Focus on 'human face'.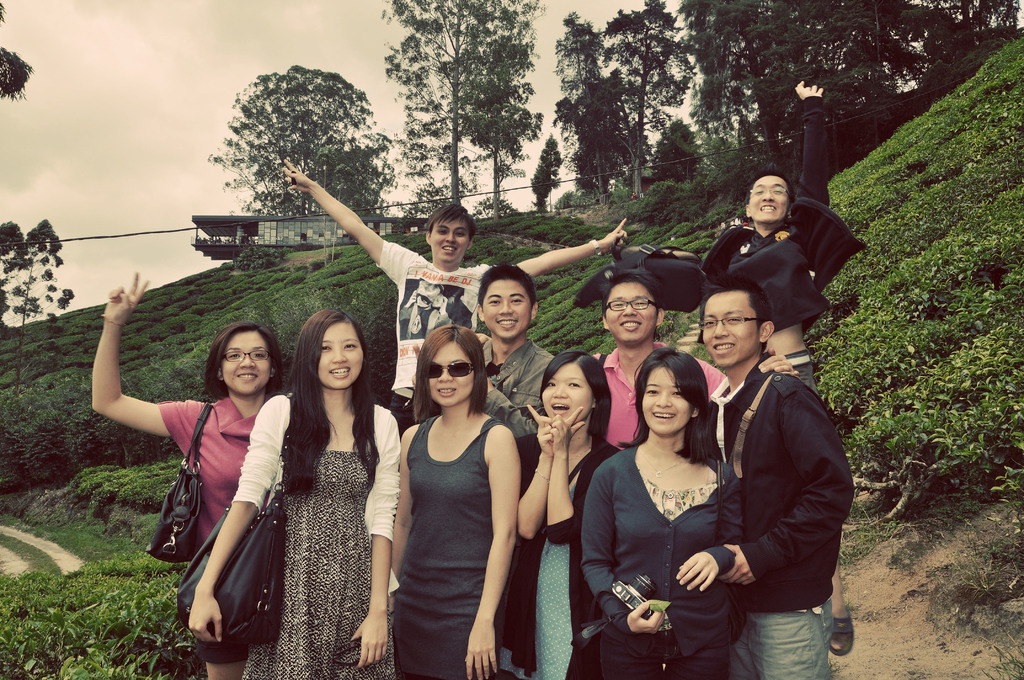
Focused at <box>748,177,790,223</box>.
